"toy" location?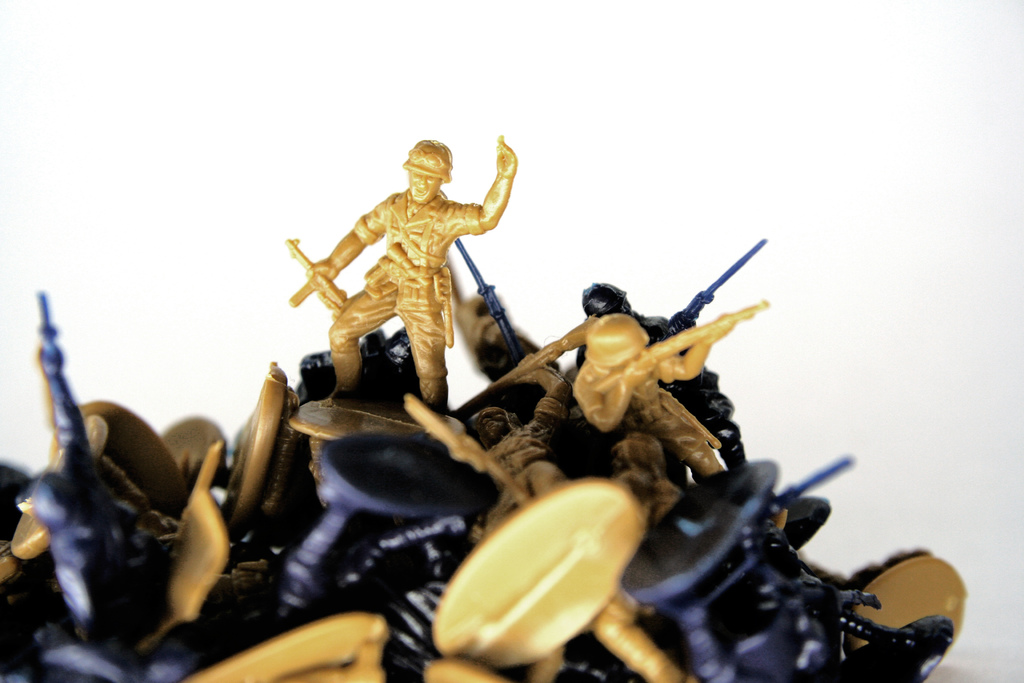
detection(428, 478, 689, 682)
